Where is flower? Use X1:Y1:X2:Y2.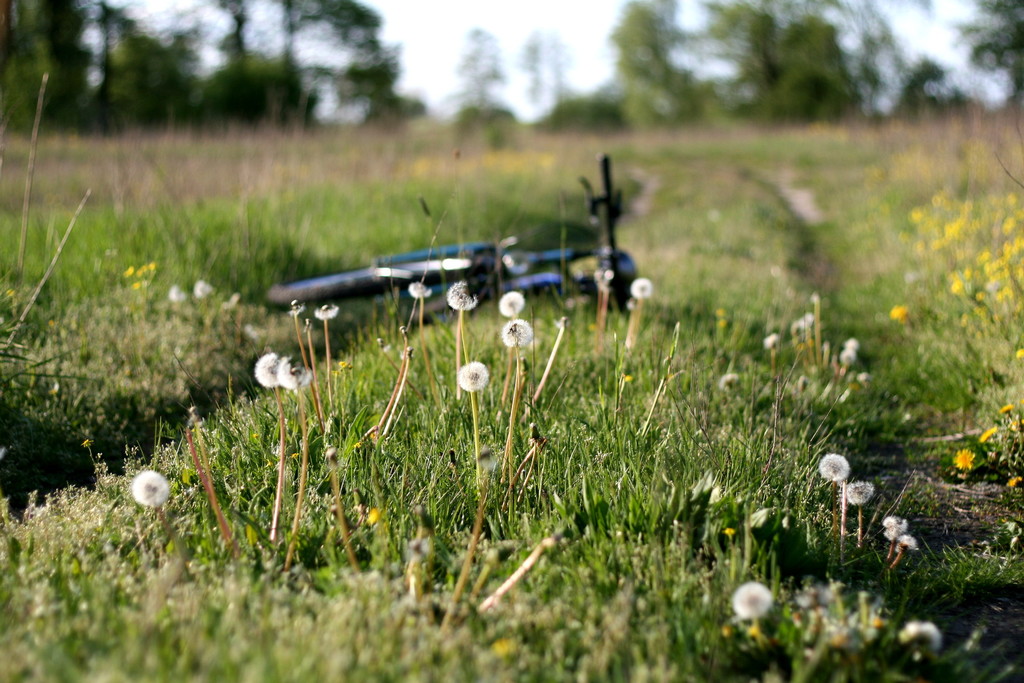
881:511:906:540.
